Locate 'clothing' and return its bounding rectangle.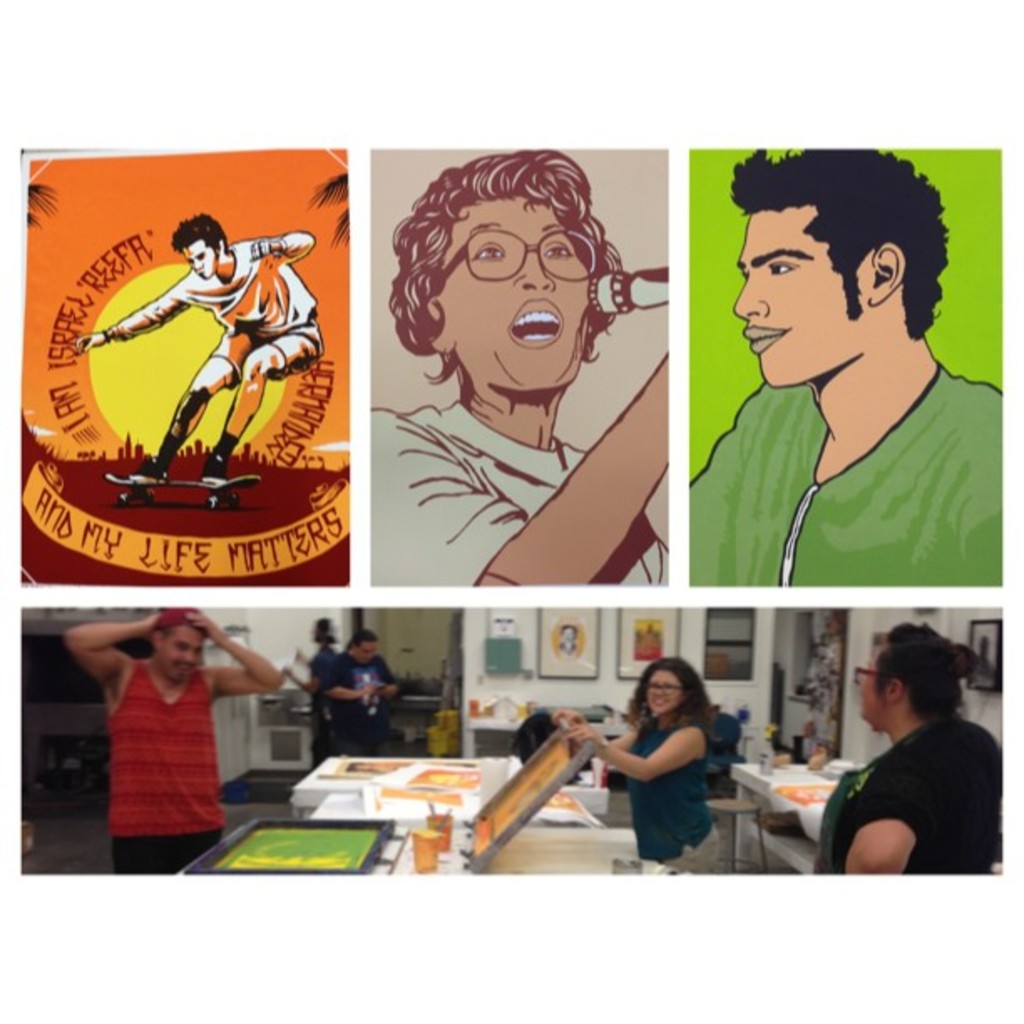
l=627, t=701, r=733, b=873.
